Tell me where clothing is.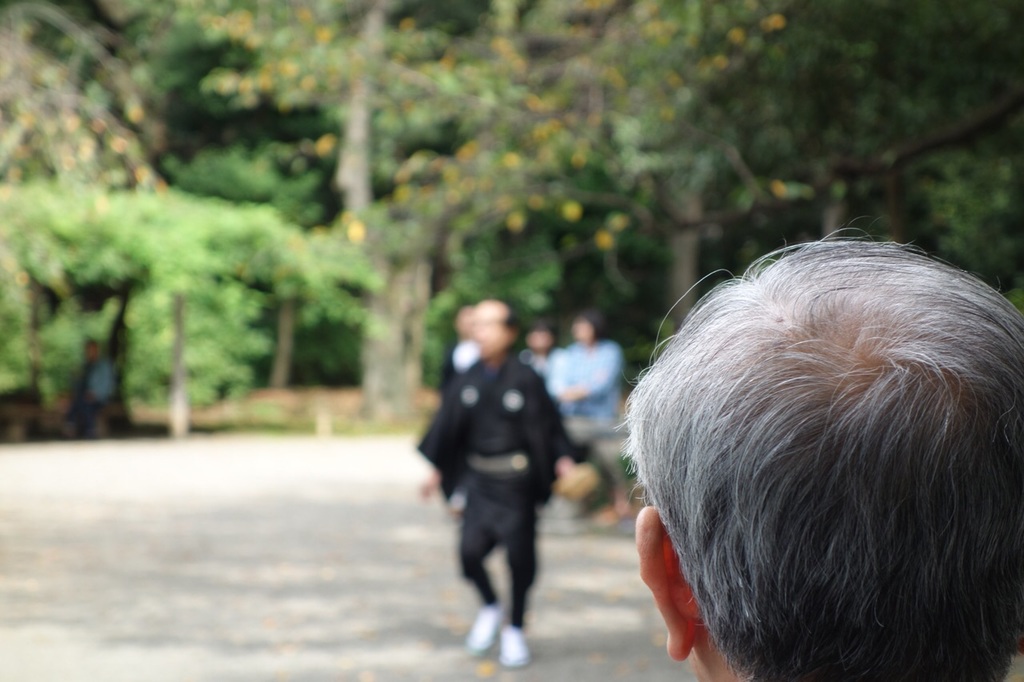
clothing is at (left=412, top=352, right=574, bottom=624).
